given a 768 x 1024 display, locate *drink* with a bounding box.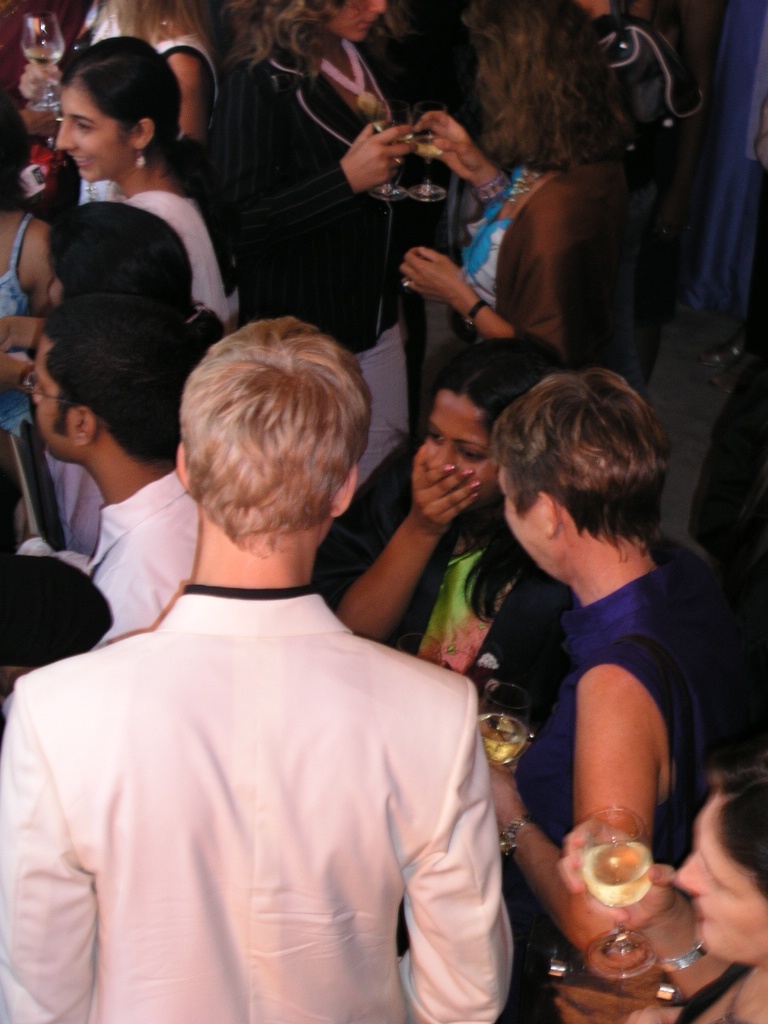
Located: [left=26, top=51, right=63, bottom=67].
